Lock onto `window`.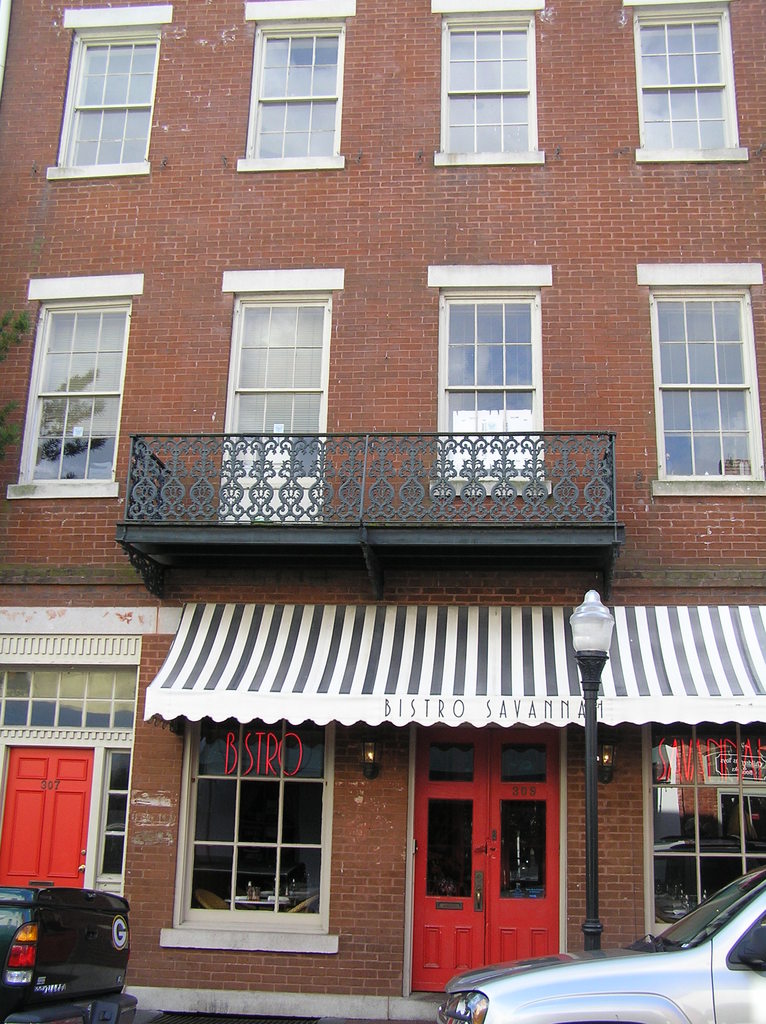
Locked: x1=234 y1=0 x2=356 y2=175.
